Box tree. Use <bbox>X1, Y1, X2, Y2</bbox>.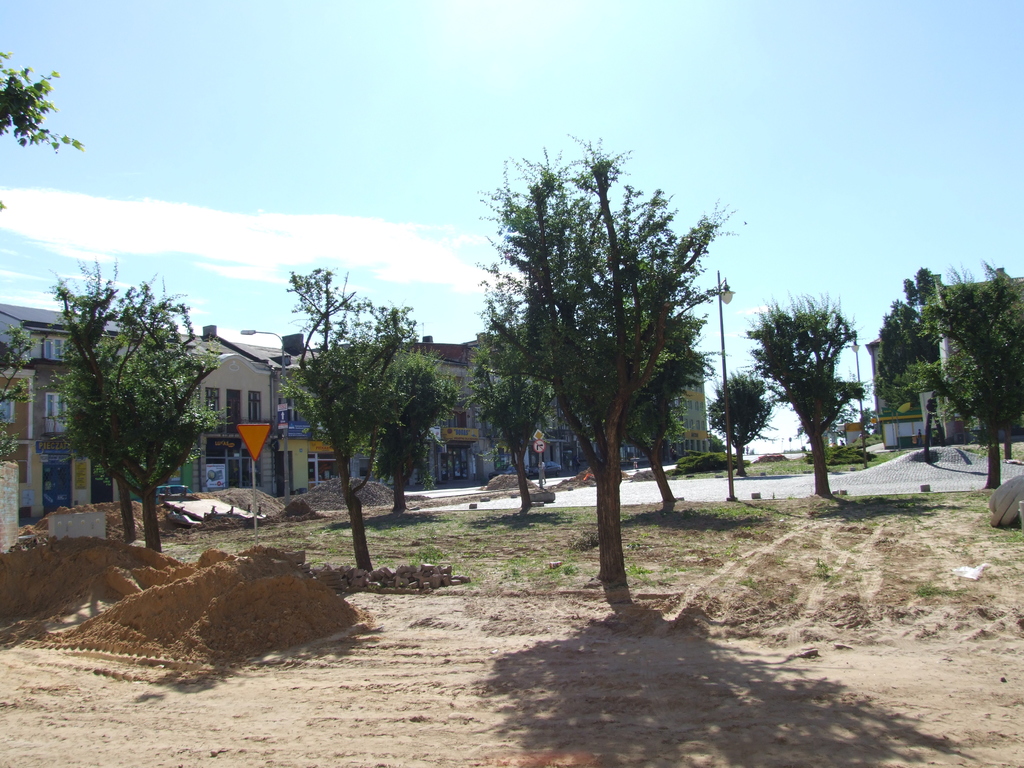
<bbox>376, 349, 461, 525</bbox>.
